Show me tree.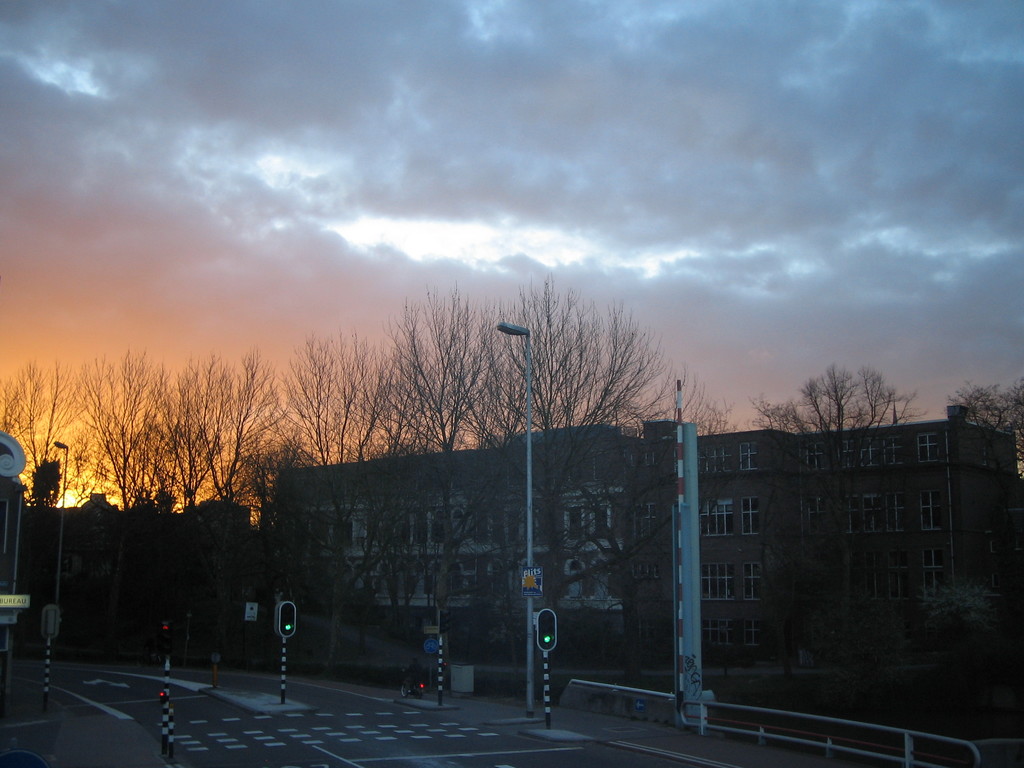
tree is here: [949,382,1021,653].
